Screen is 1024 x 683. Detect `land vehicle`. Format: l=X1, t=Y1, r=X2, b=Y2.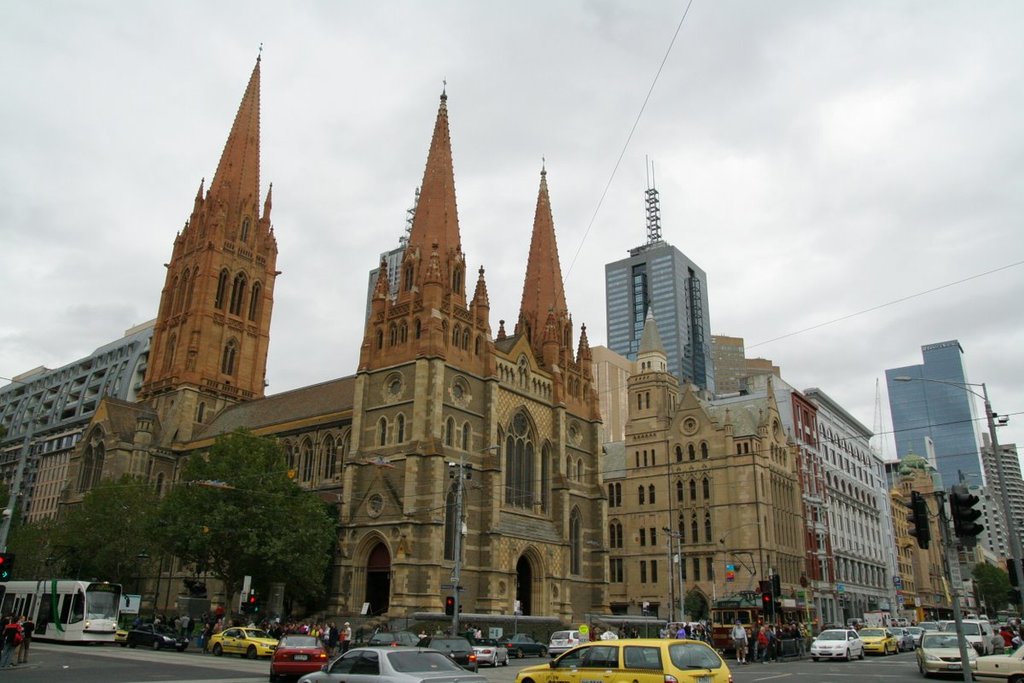
l=710, t=593, r=820, b=661.
